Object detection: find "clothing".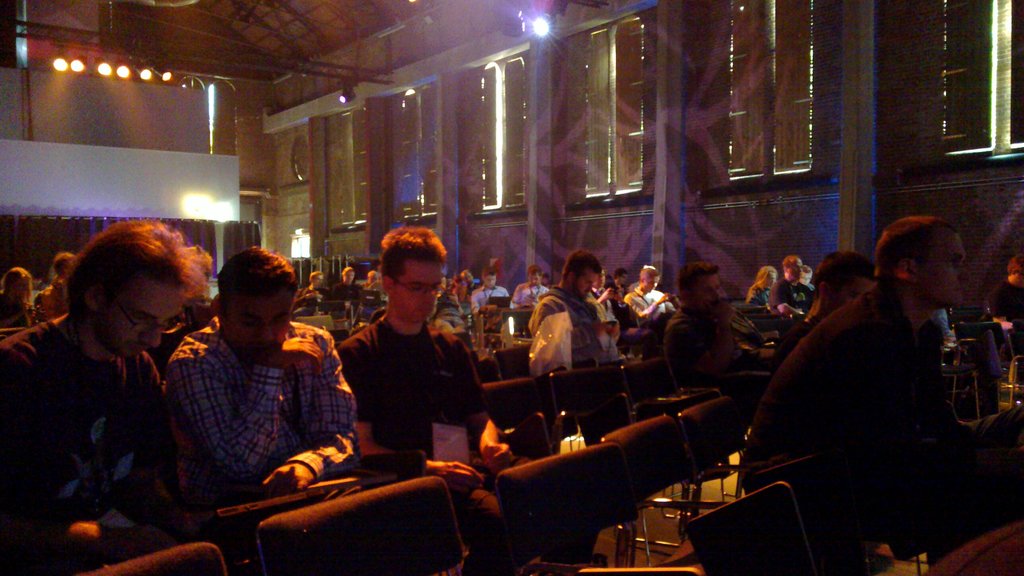
bbox=(774, 281, 816, 315).
